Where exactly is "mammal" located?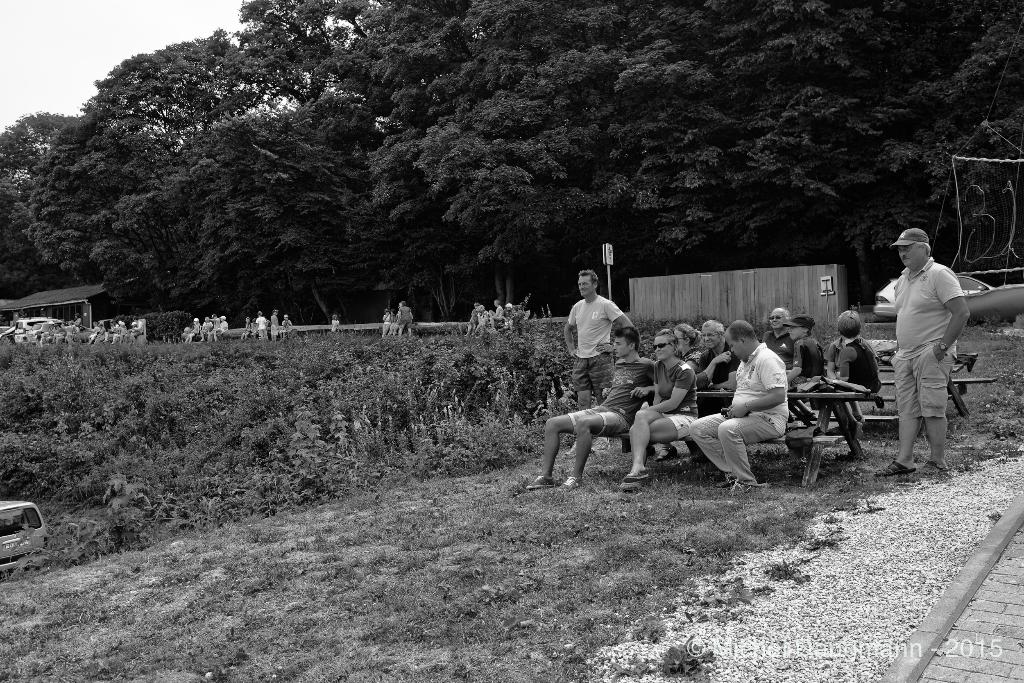
Its bounding box is <bbox>199, 317, 209, 338</bbox>.
